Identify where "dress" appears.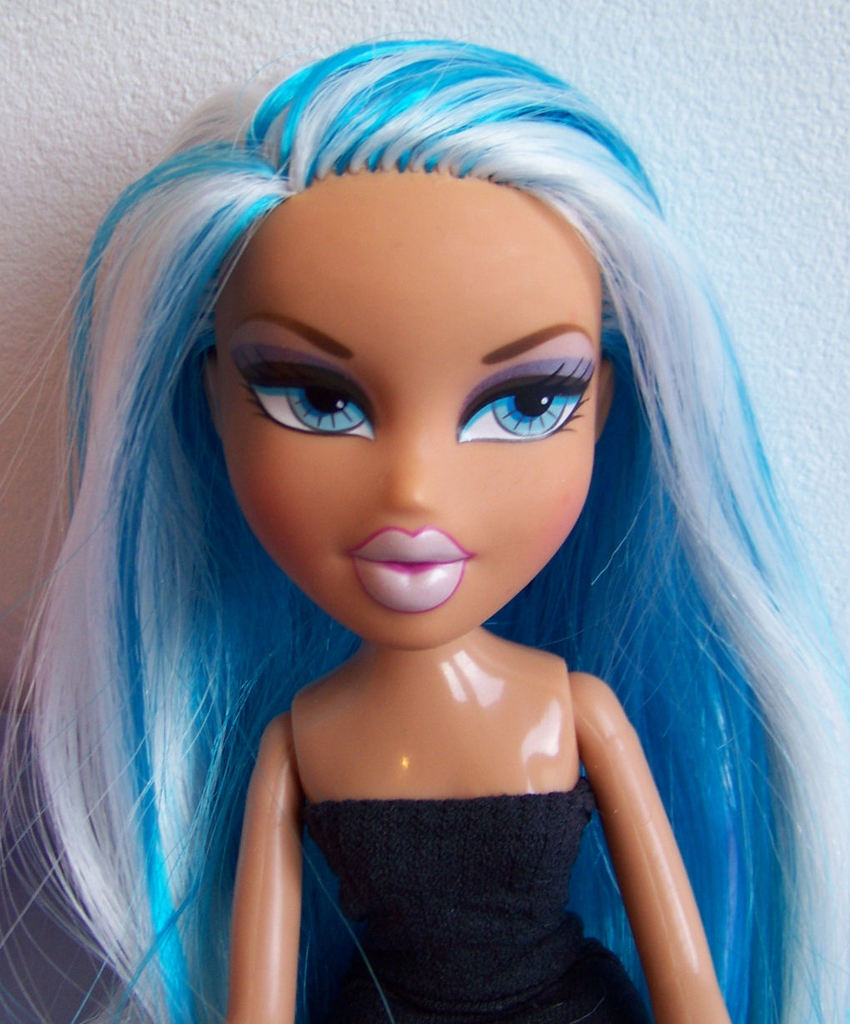
Appears at region(296, 798, 657, 1023).
